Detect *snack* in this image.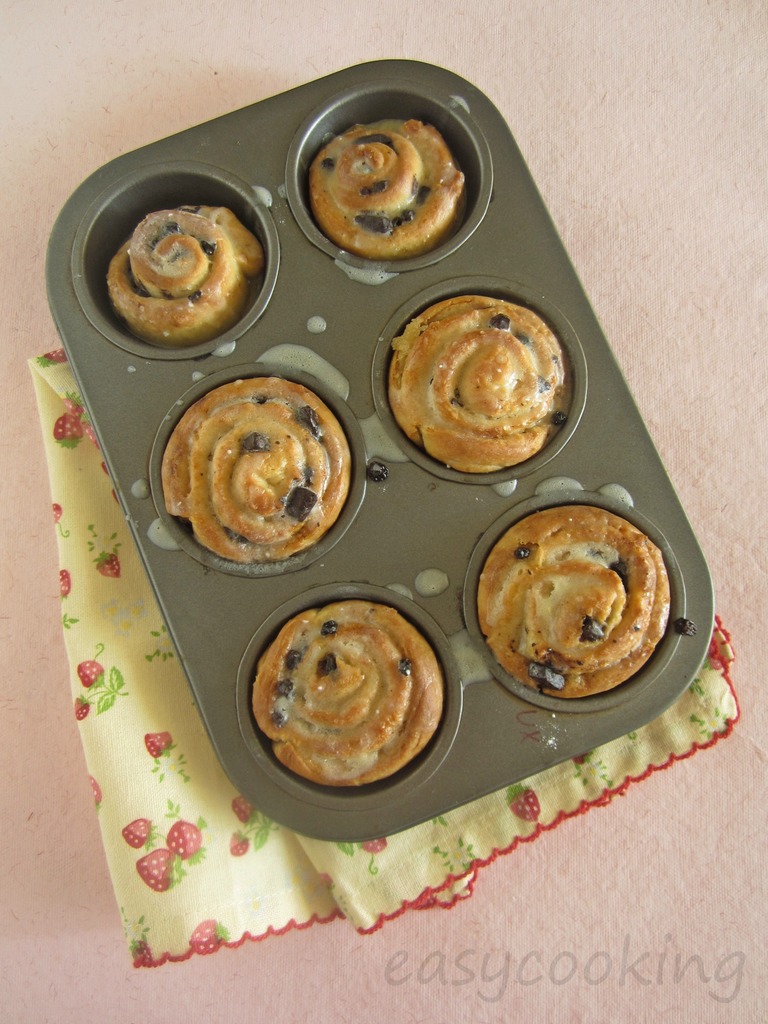
Detection: <bbox>472, 498, 690, 698</bbox>.
